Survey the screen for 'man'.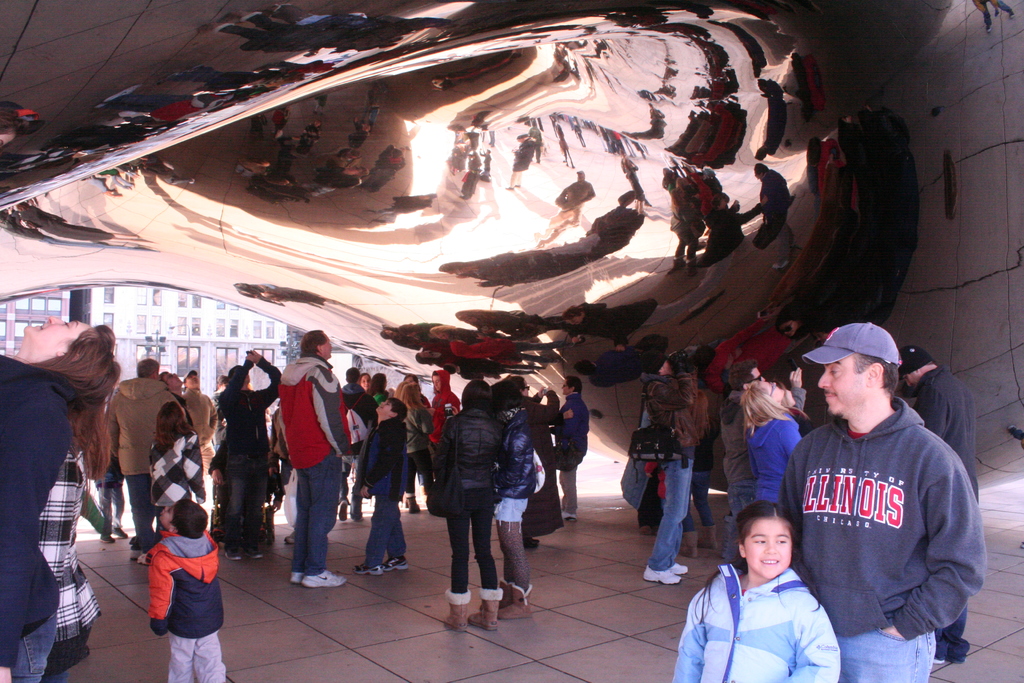
Survey found: box=[271, 333, 362, 593].
